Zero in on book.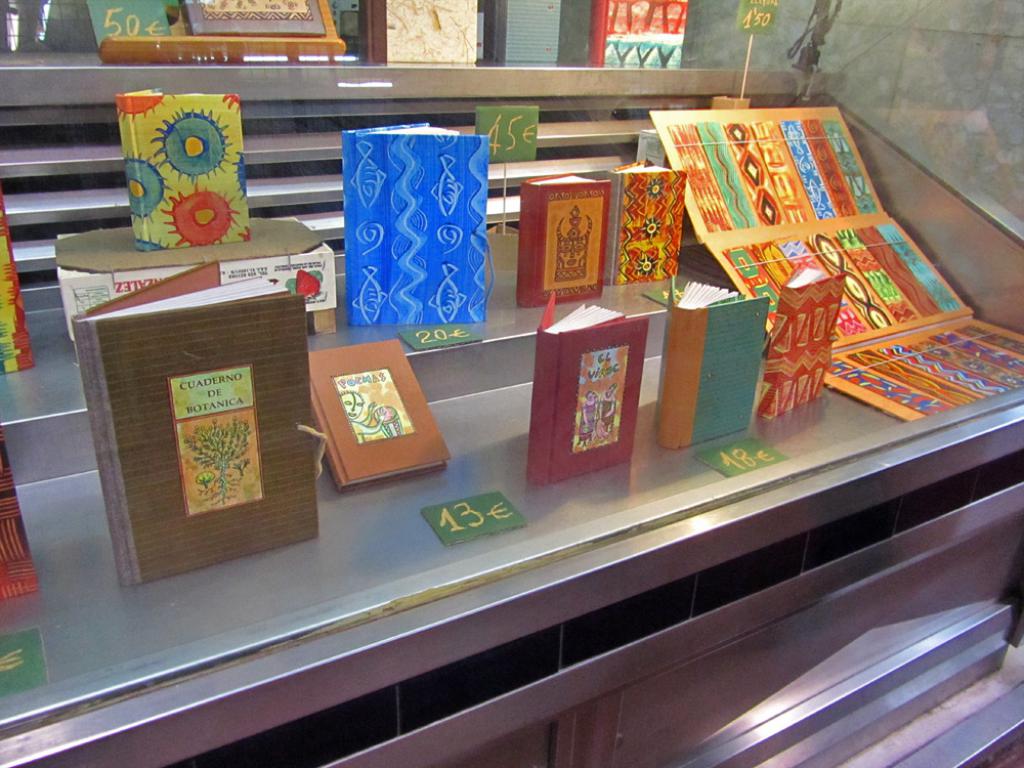
Zeroed in: <box>367,0,478,61</box>.
